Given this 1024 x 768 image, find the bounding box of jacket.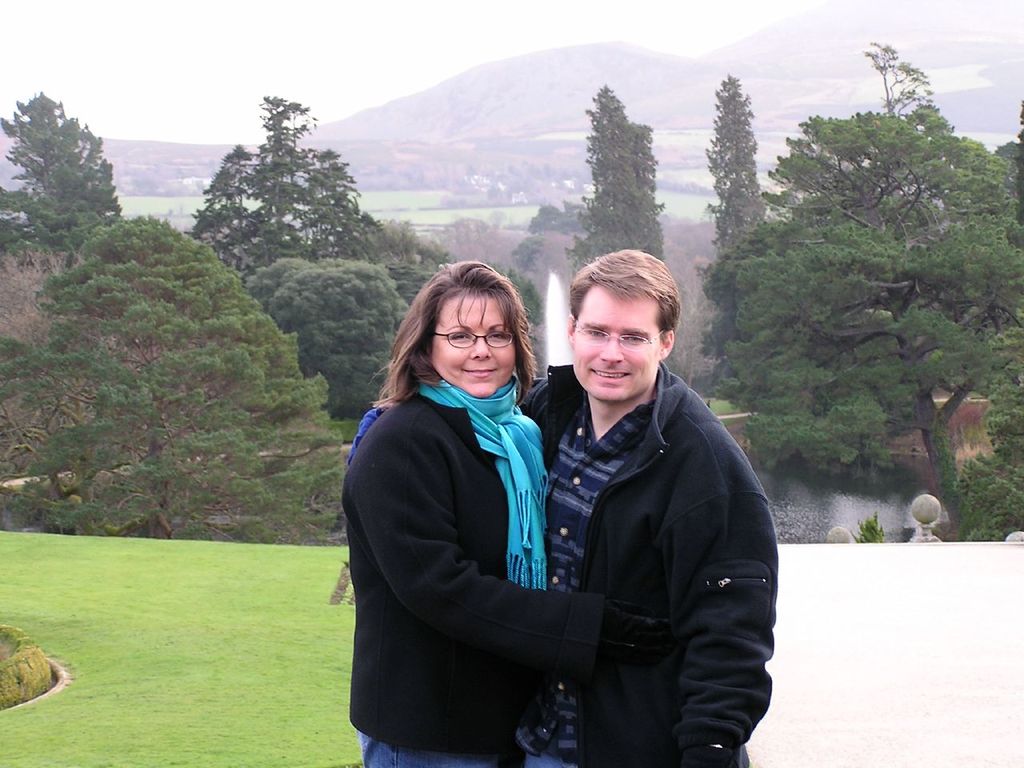
l=339, t=390, r=613, b=759.
